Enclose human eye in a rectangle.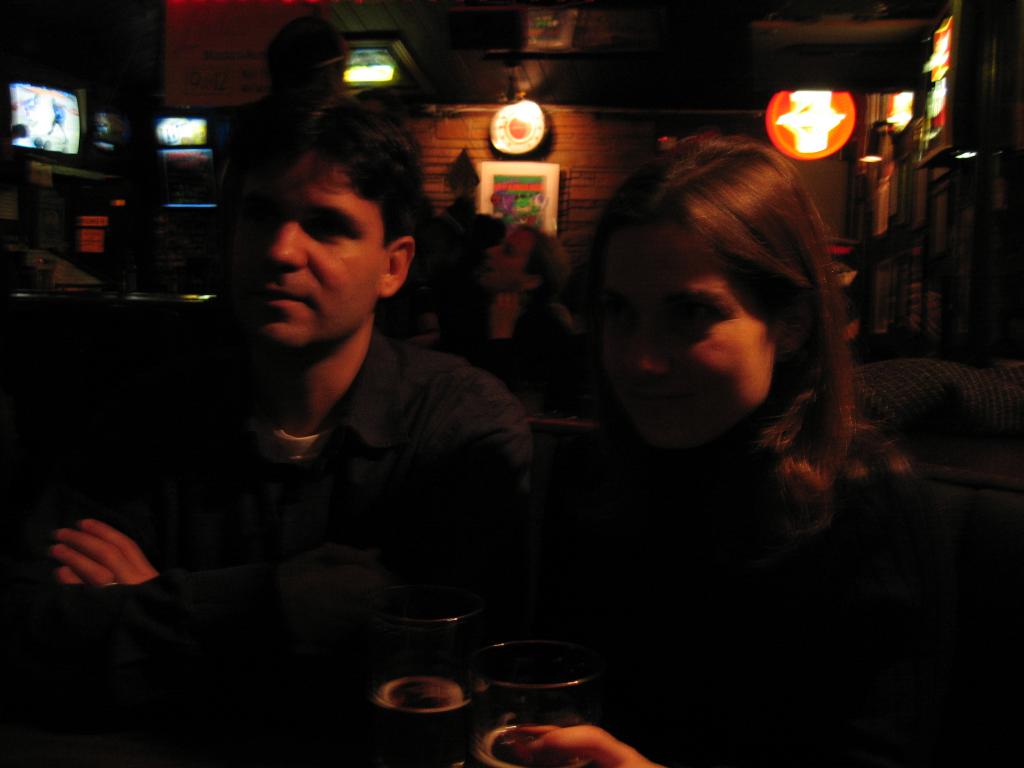
(312,217,346,236).
